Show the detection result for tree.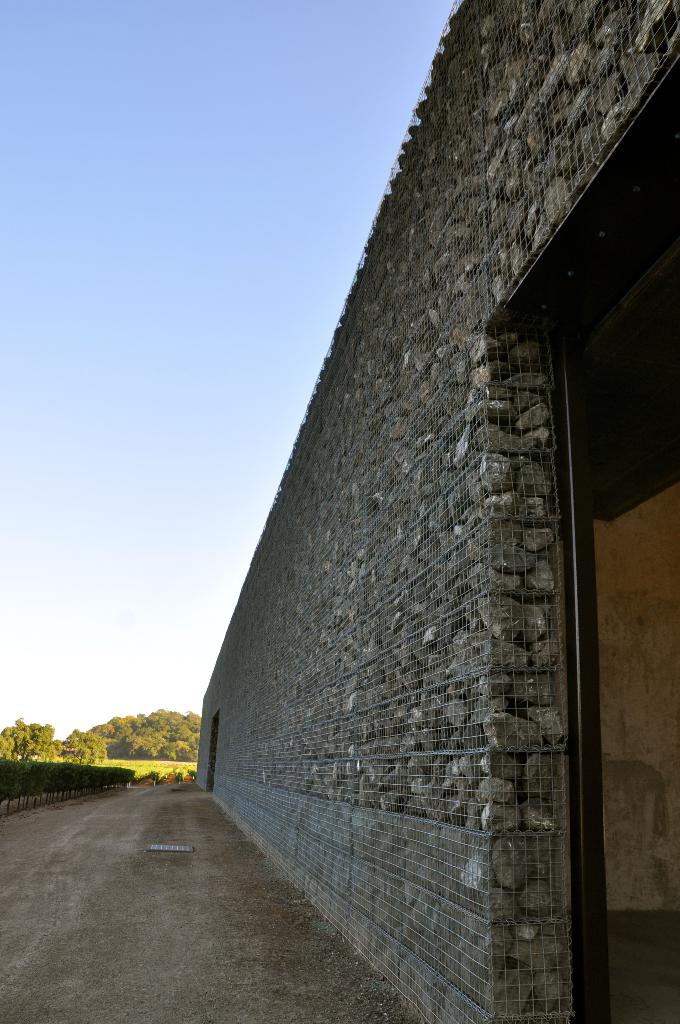
[x1=117, y1=714, x2=158, y2=758].
